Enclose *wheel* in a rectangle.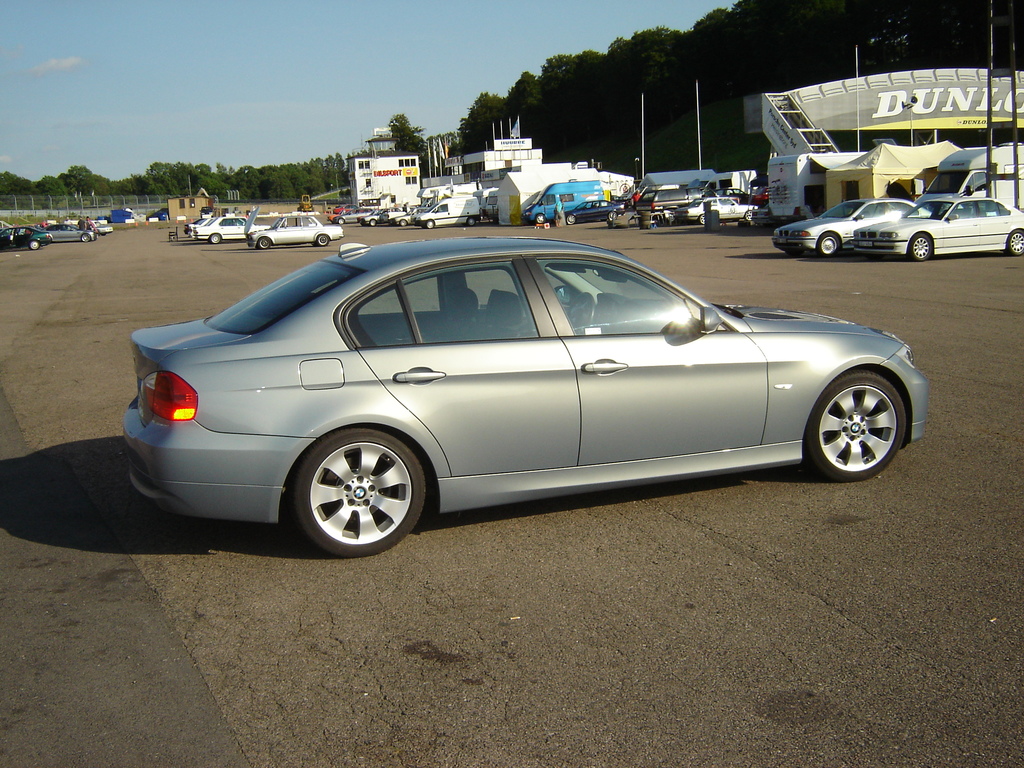
x1=819 y1=232 x2=837 y2=259.
